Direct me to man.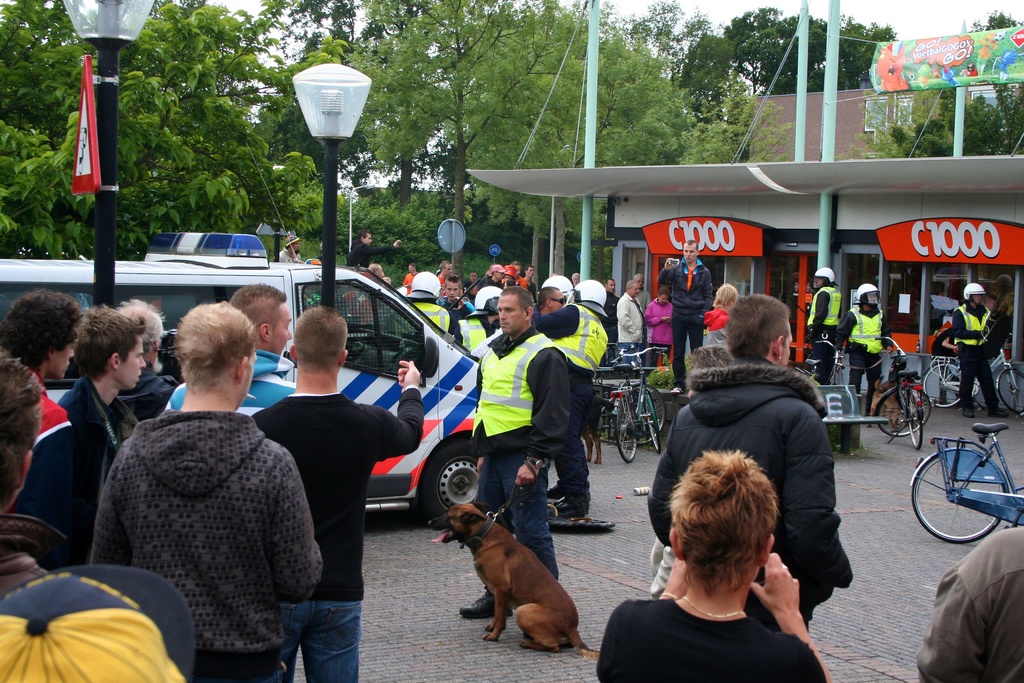
Direction: crop(644, 295, 854, 632).
